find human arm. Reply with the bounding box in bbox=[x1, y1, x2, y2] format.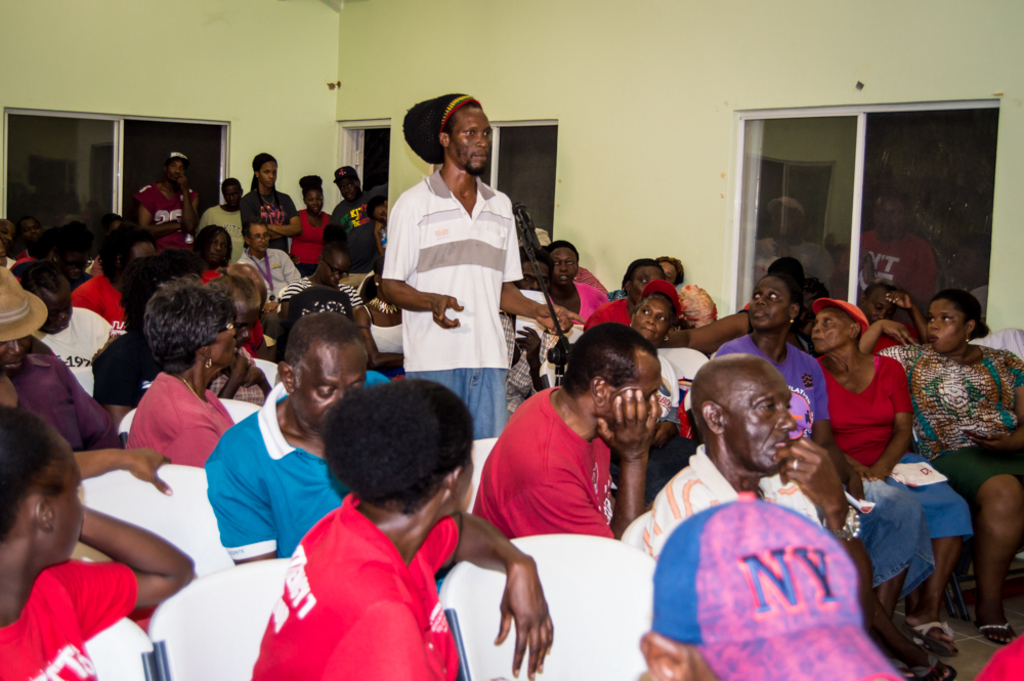
bbox=[173, 181, 194, 237].
